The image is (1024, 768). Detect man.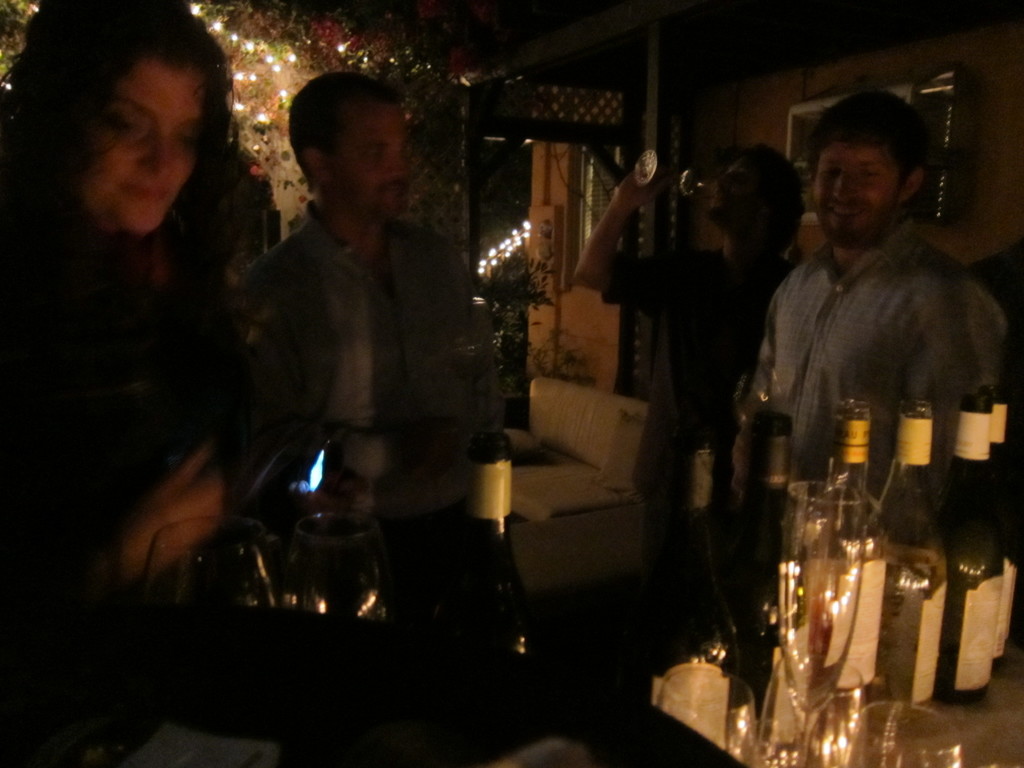
Detection: <region>567, 143, 808, 509</region>.
